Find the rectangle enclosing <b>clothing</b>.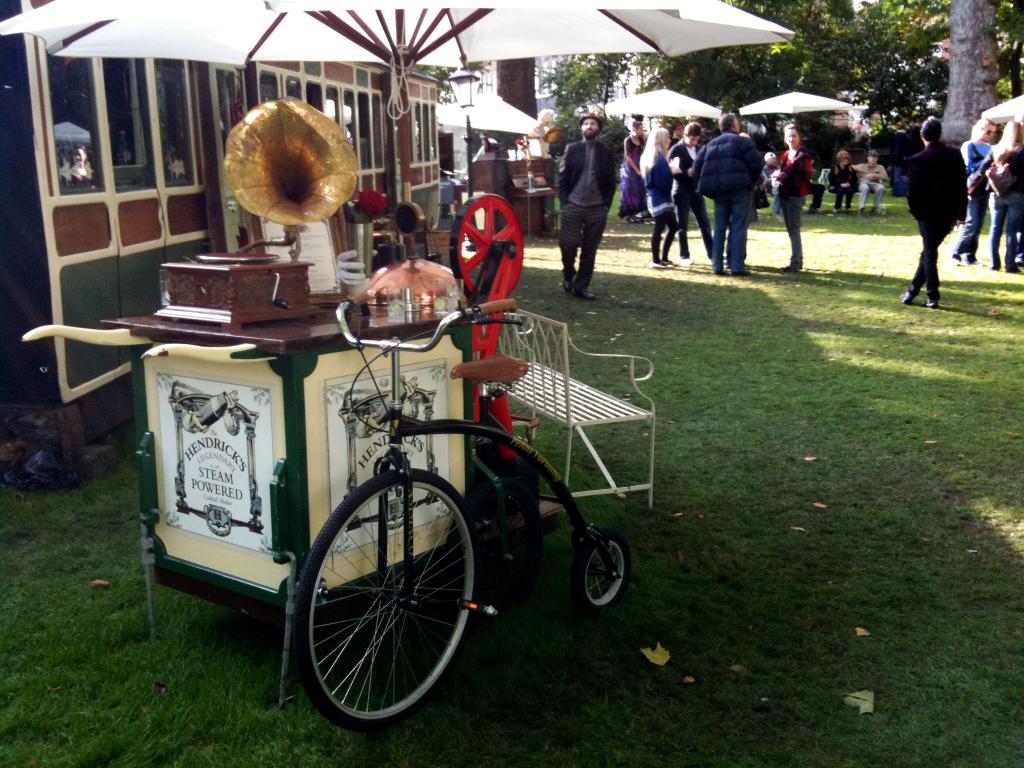
detection(895, 139, 964, 310).
